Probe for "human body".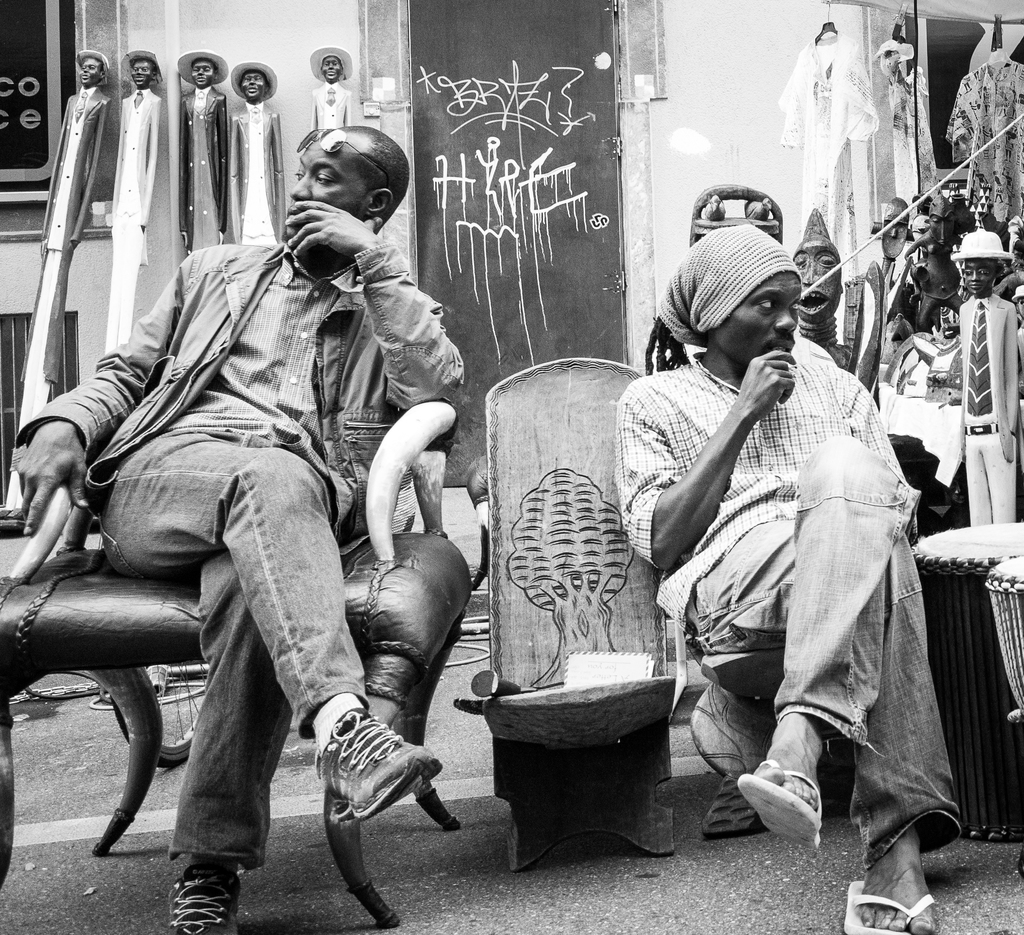
Probe result: locate(49, 86, 445, 841).
